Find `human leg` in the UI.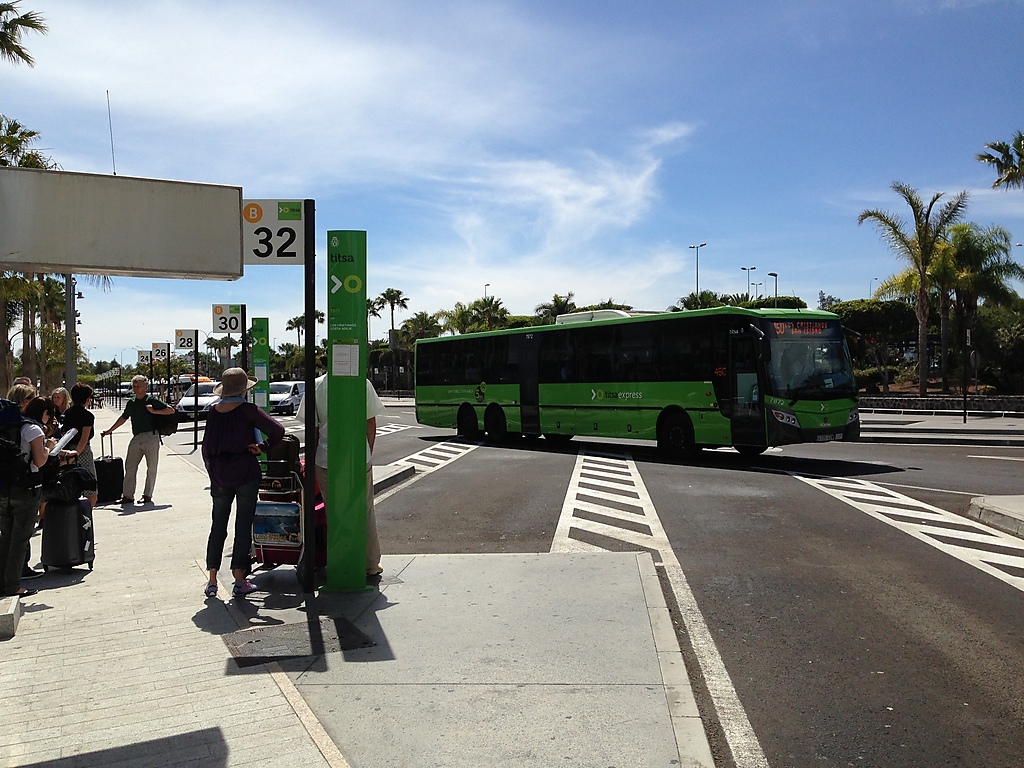
UI element at 207,467,235,601.
